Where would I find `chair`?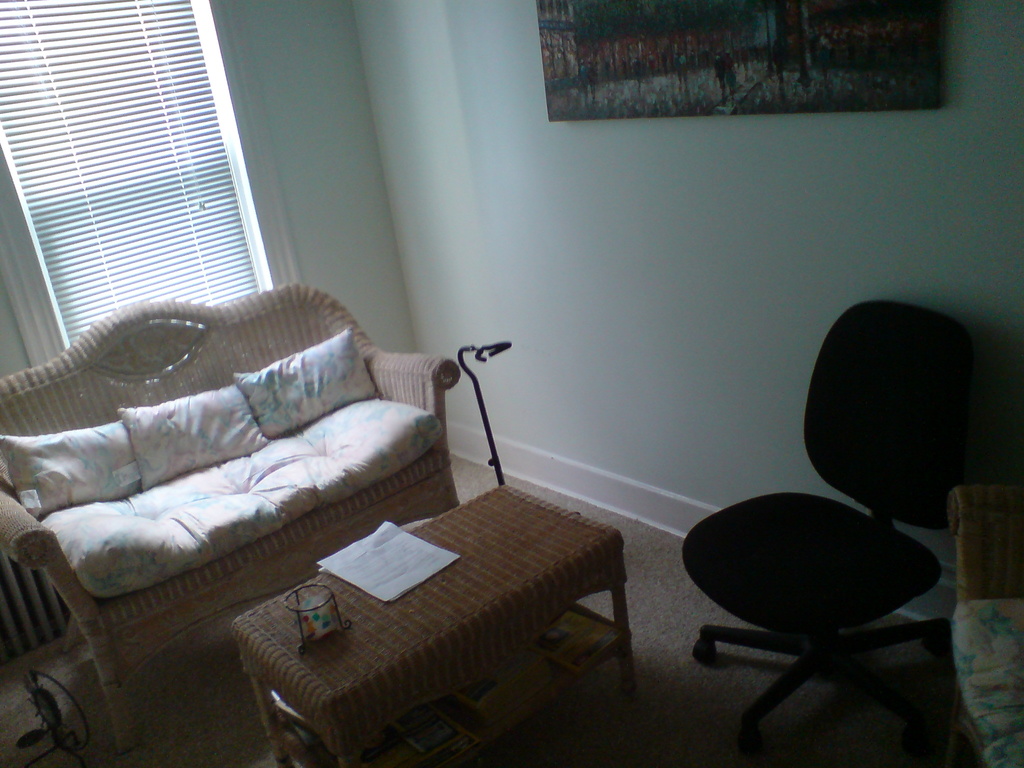
At select_region(673, 300, 1023, 750).
